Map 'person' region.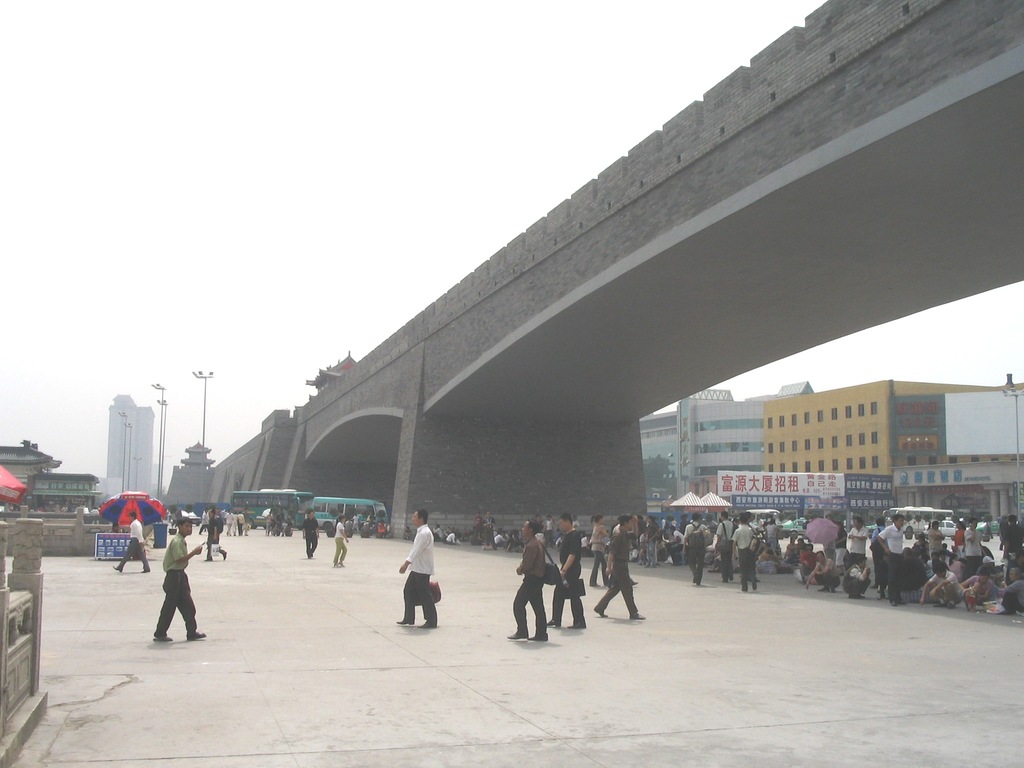
Mapped to [389, 521, 438, 639].
